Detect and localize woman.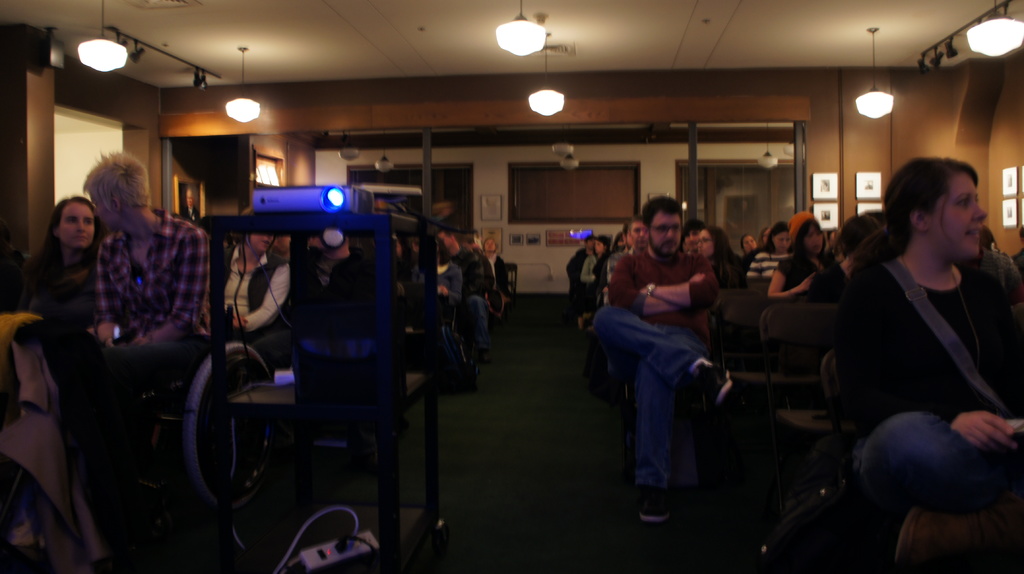
Localized at x1=767 y1=211 x2=848 y2=300.
